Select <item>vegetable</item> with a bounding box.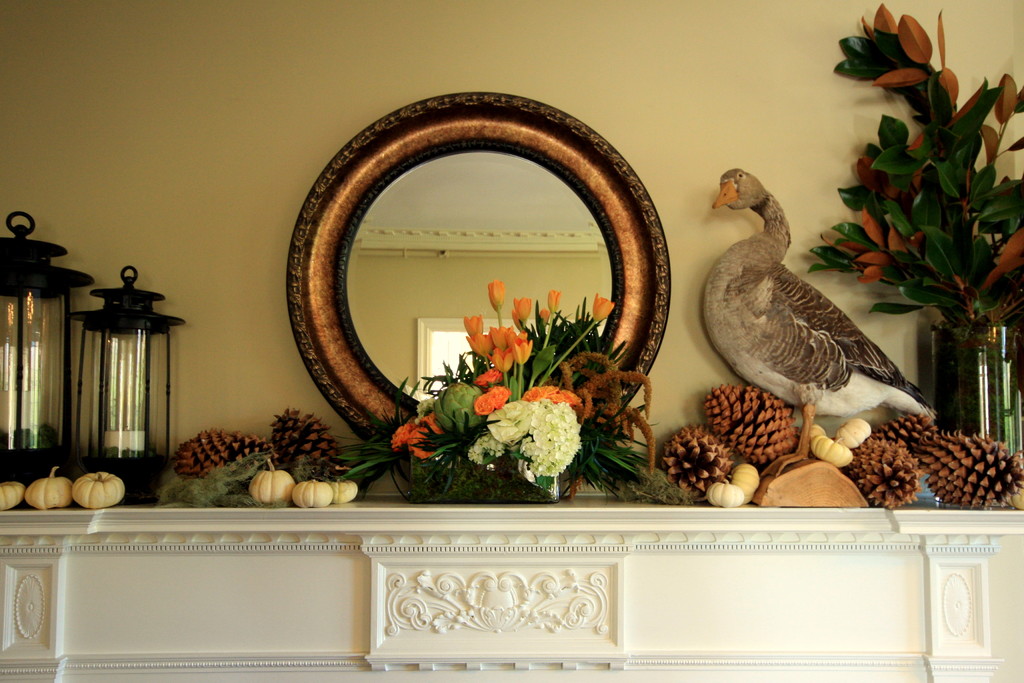
{"x1": 811, "y1": 433, "x2": 852, "y2": 470}.
